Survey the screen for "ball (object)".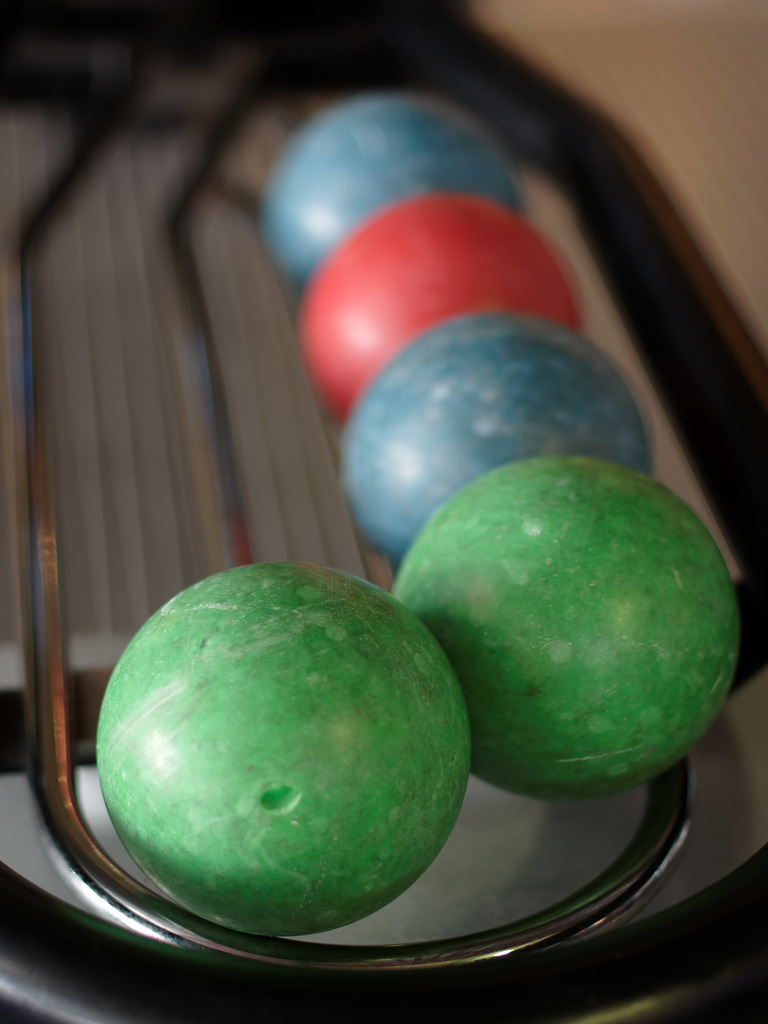
Survey found: 395,452,739,796.
